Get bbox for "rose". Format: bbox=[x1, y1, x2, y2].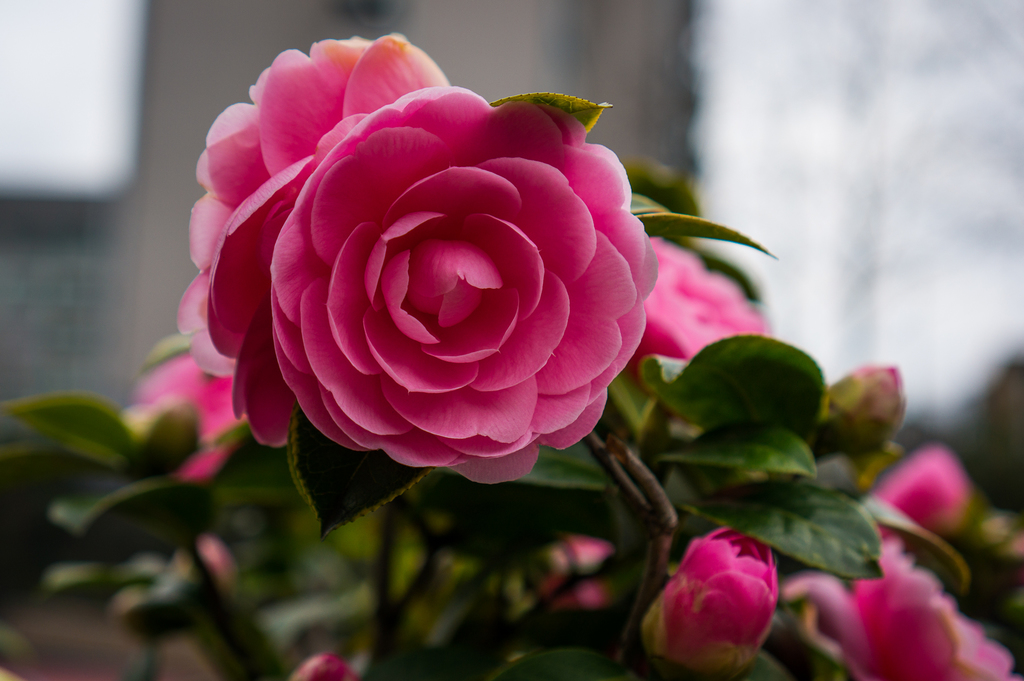
bbox=[125, 346, 246, 484].
